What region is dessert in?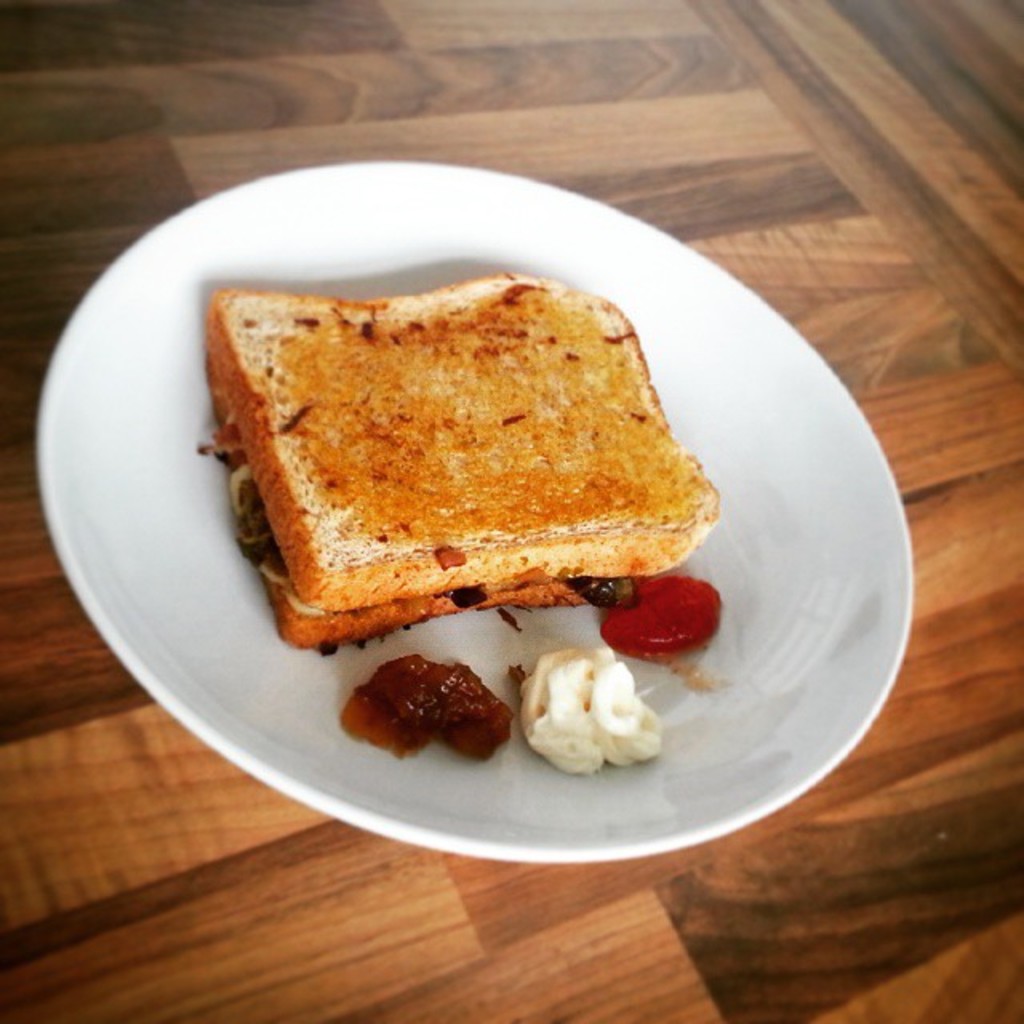
pyautogui.locateOnScreen(339, 651, 534, 763).
